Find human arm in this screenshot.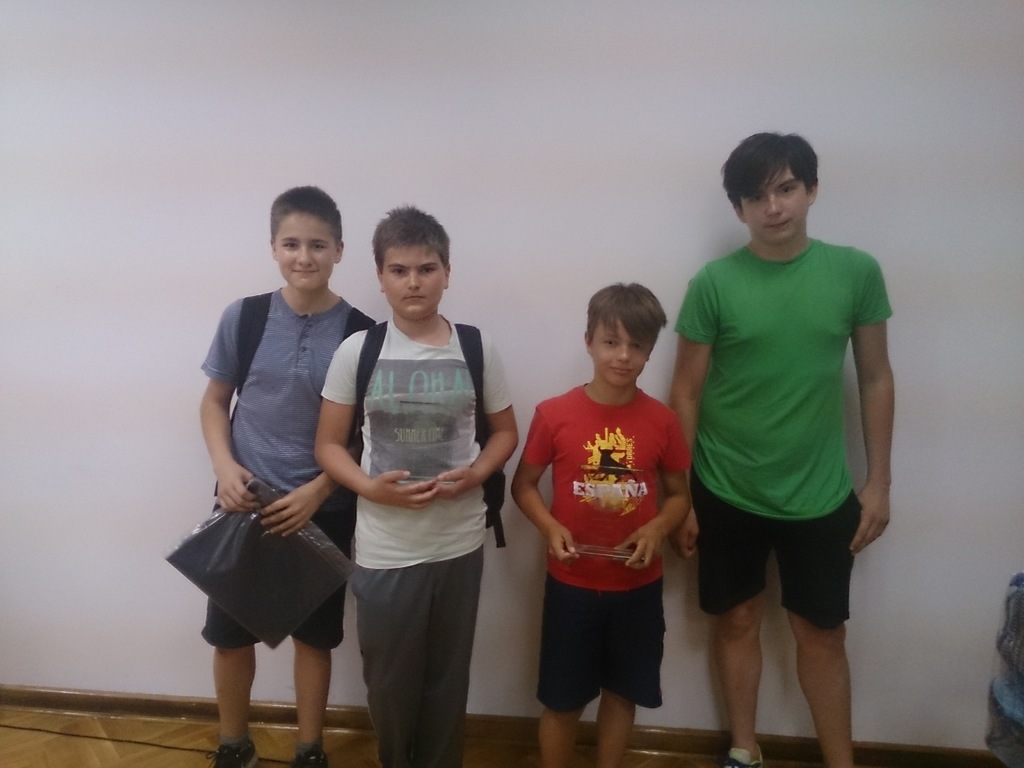
The bounding box for human arm is [195, 299, 255, 517].
